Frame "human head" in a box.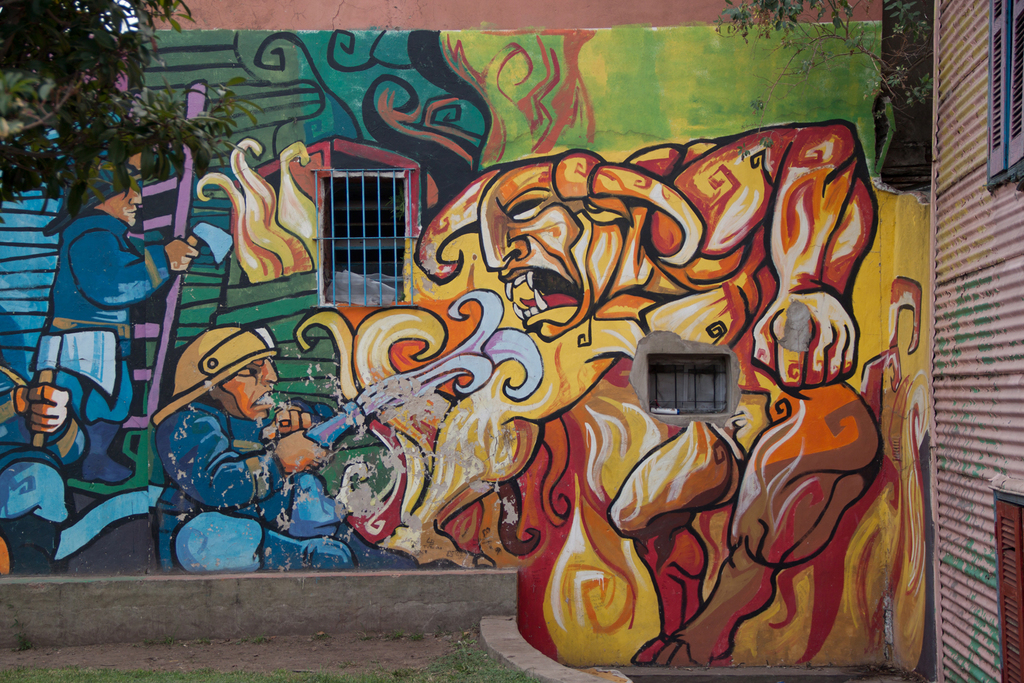
detection(61, 160, 147, 226).
